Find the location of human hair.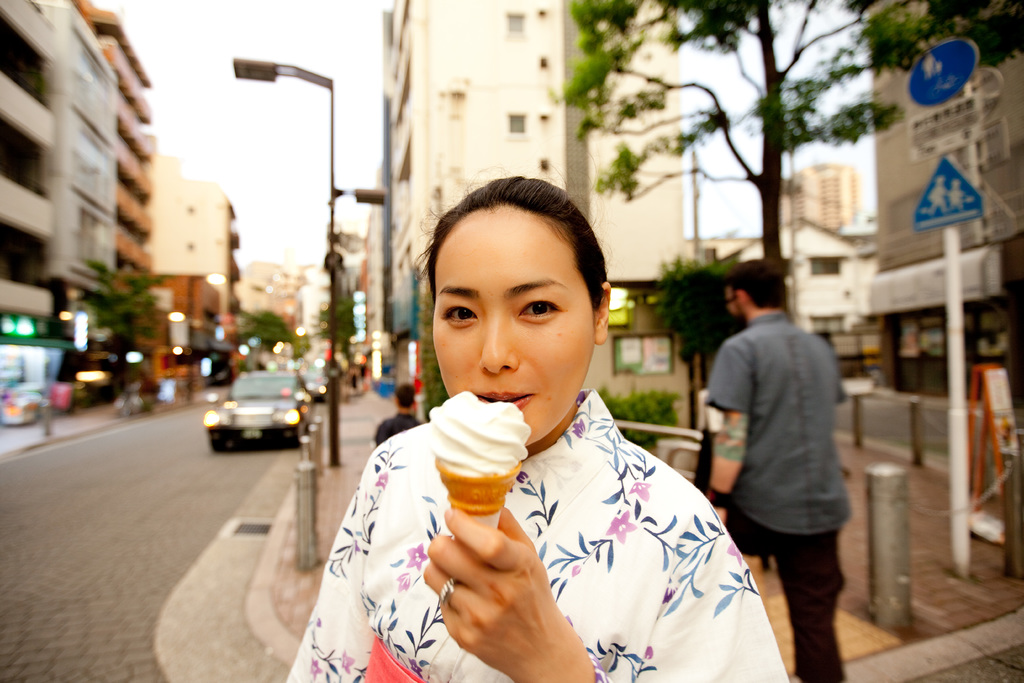
Location: rect(727, 256, 785, 313).
